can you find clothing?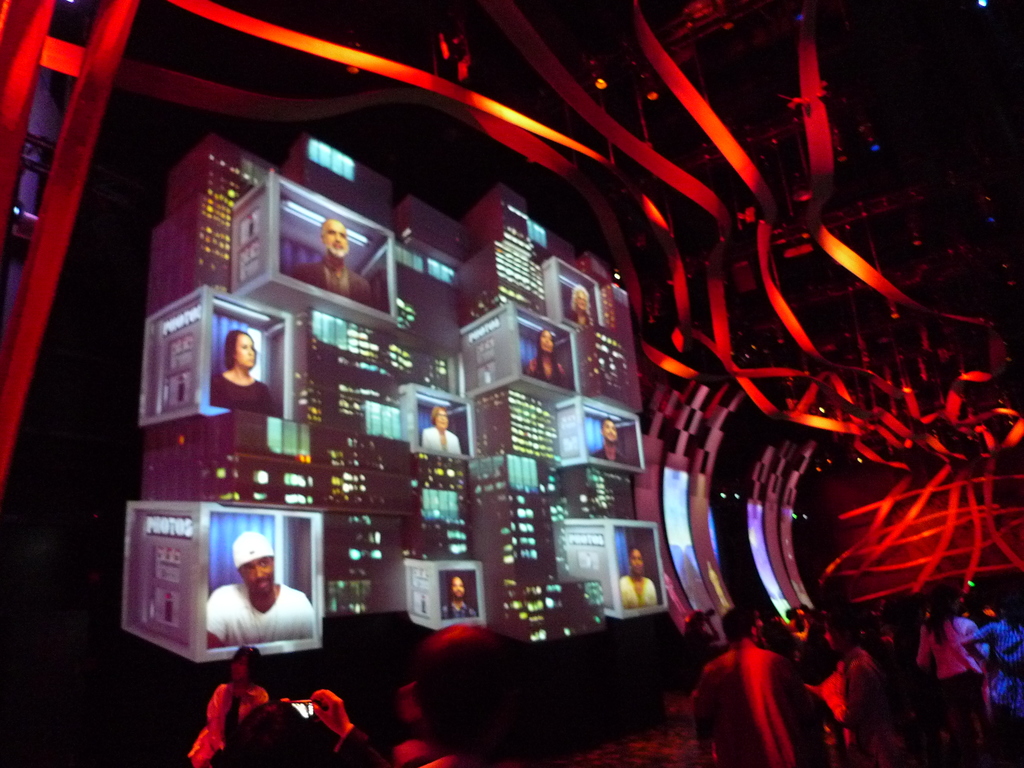
Yes, bounding box: left=212, top=376, right=284, bottom=412.
